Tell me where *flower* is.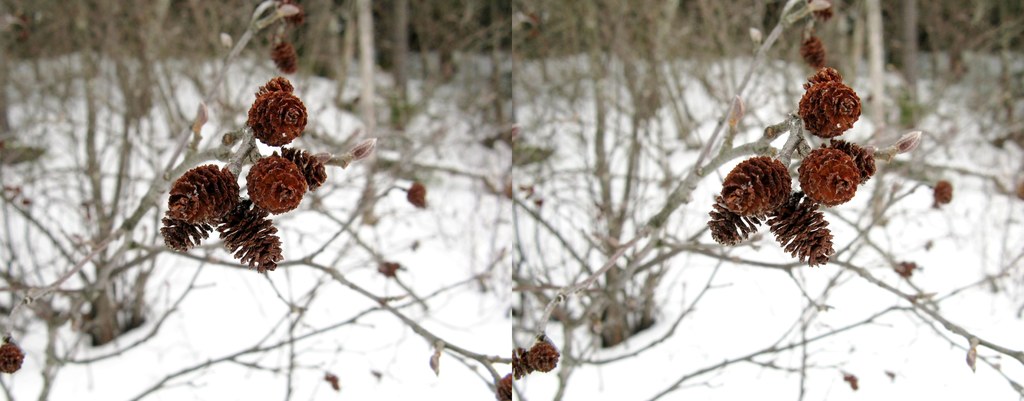
*flower* is at <region>804, 69, 863, 138</region>.
